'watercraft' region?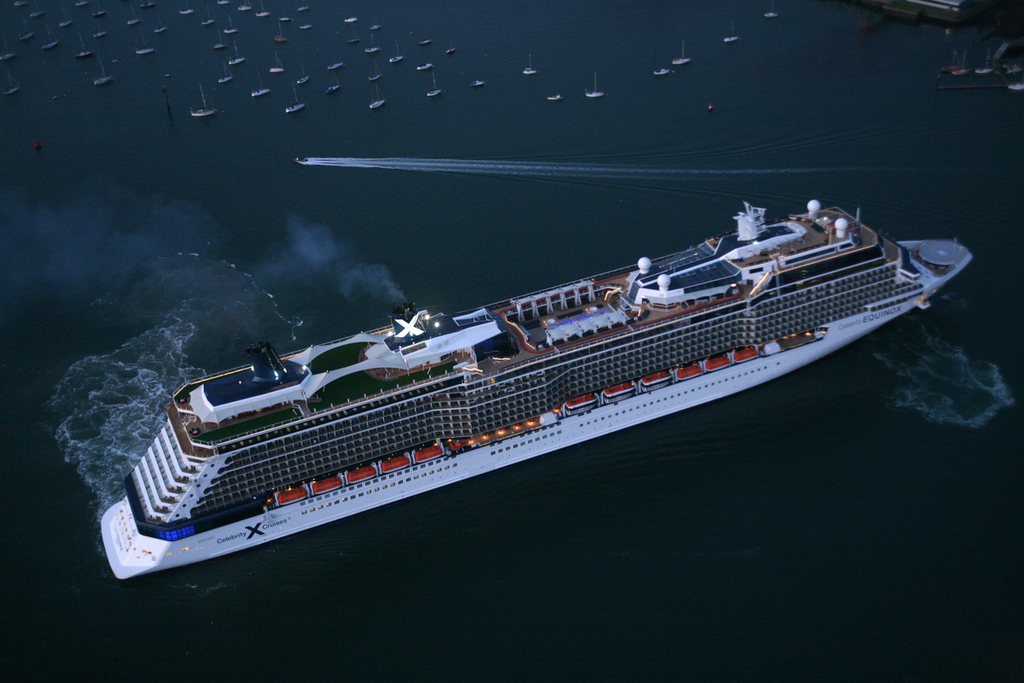
[361, 31, 377, 49]
